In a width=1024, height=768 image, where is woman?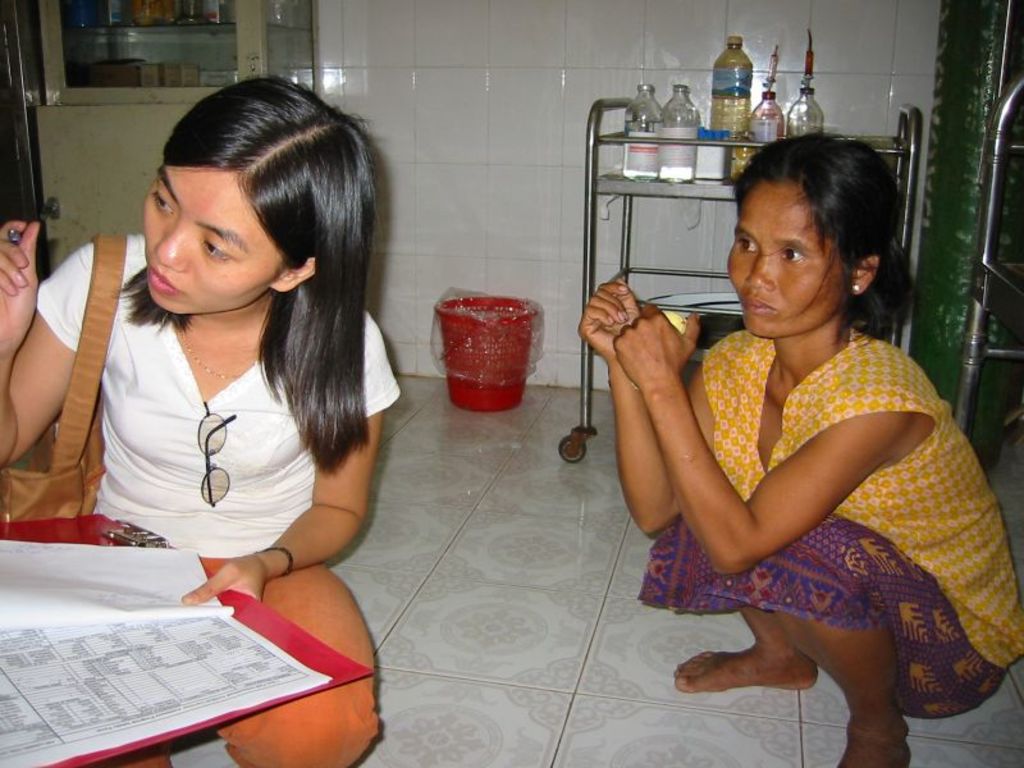
locate(0, 73, 407, 767).
